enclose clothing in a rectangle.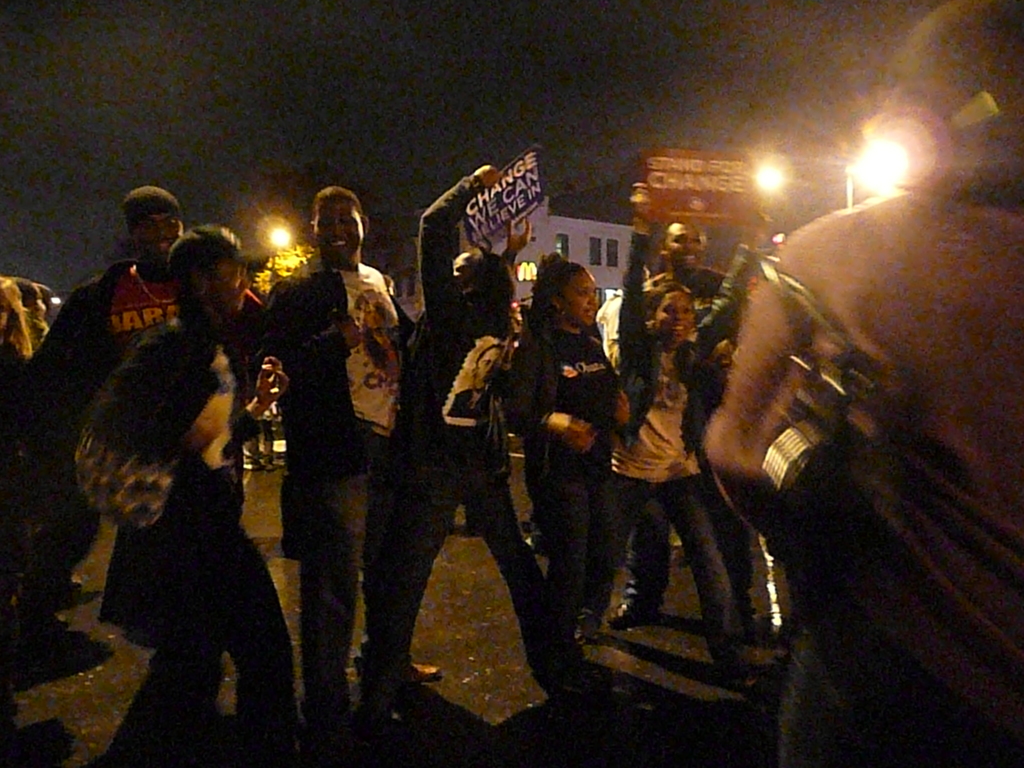
pyautogui.locateOnScreen(646, 260, 747, 574).
